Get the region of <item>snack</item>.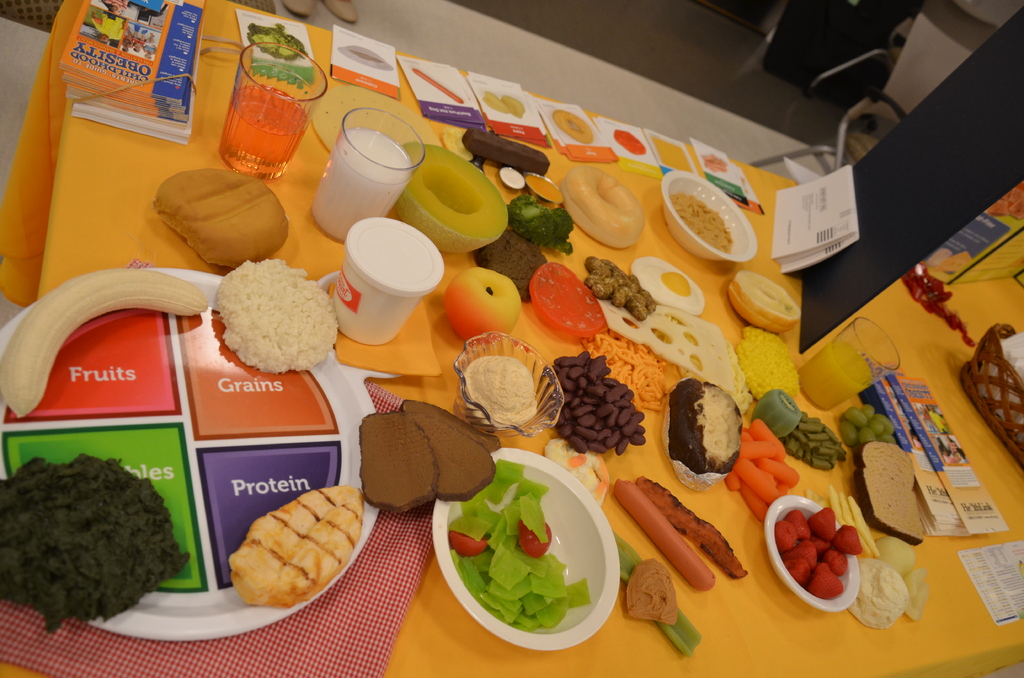
x1=484 y1=240 x2=543 y2=311.
